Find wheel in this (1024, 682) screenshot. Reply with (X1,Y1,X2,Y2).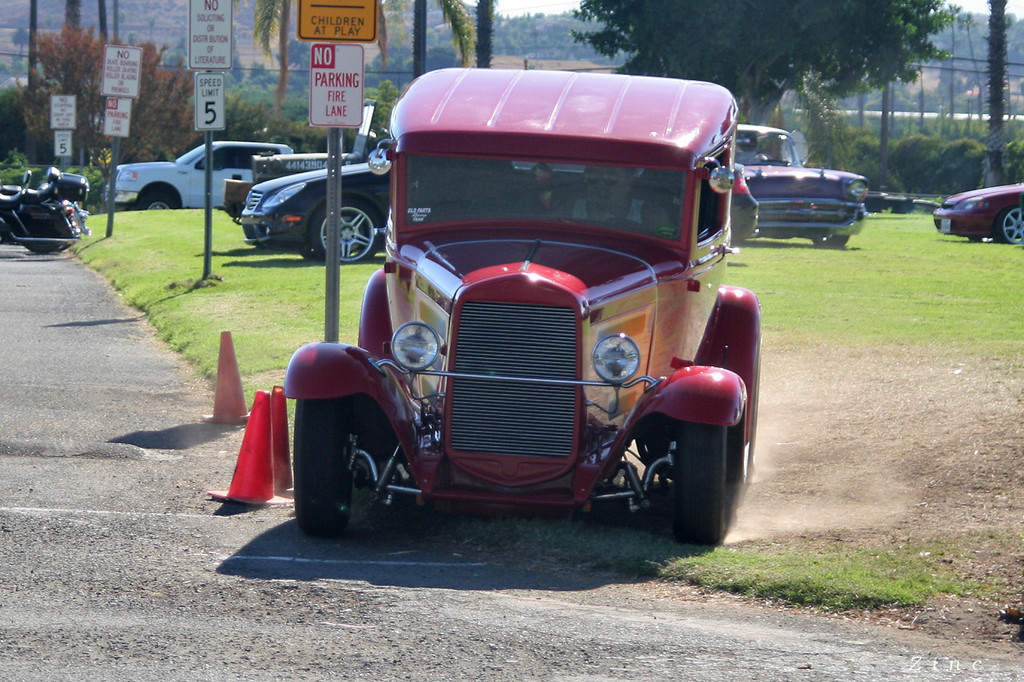
(295,247,318,260).
